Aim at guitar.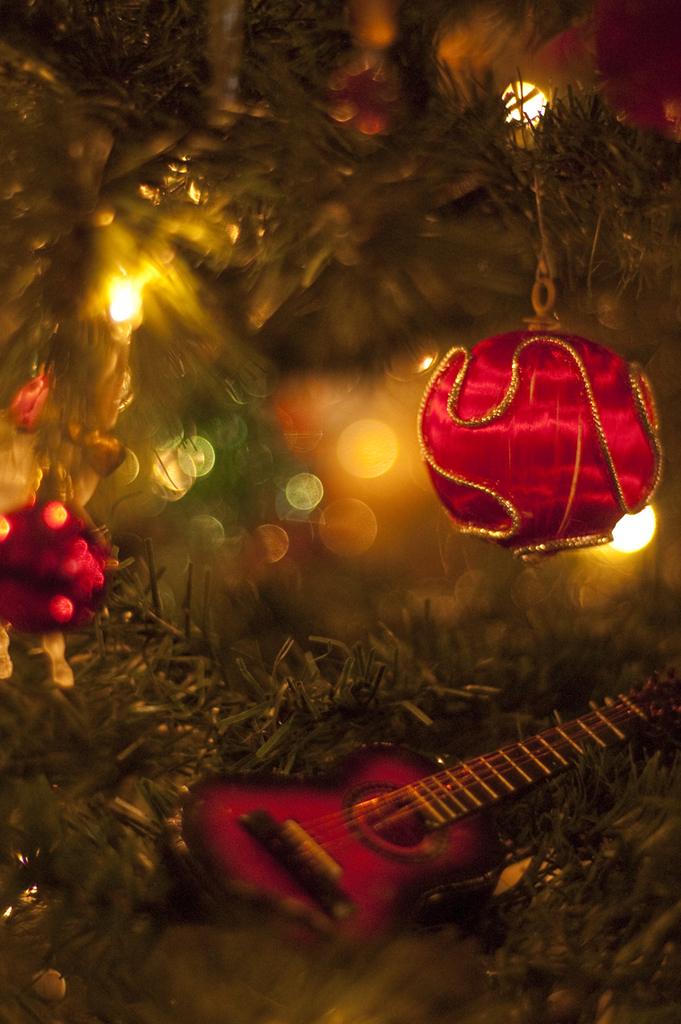
Aimed at region(151, 657, 672, 968).
